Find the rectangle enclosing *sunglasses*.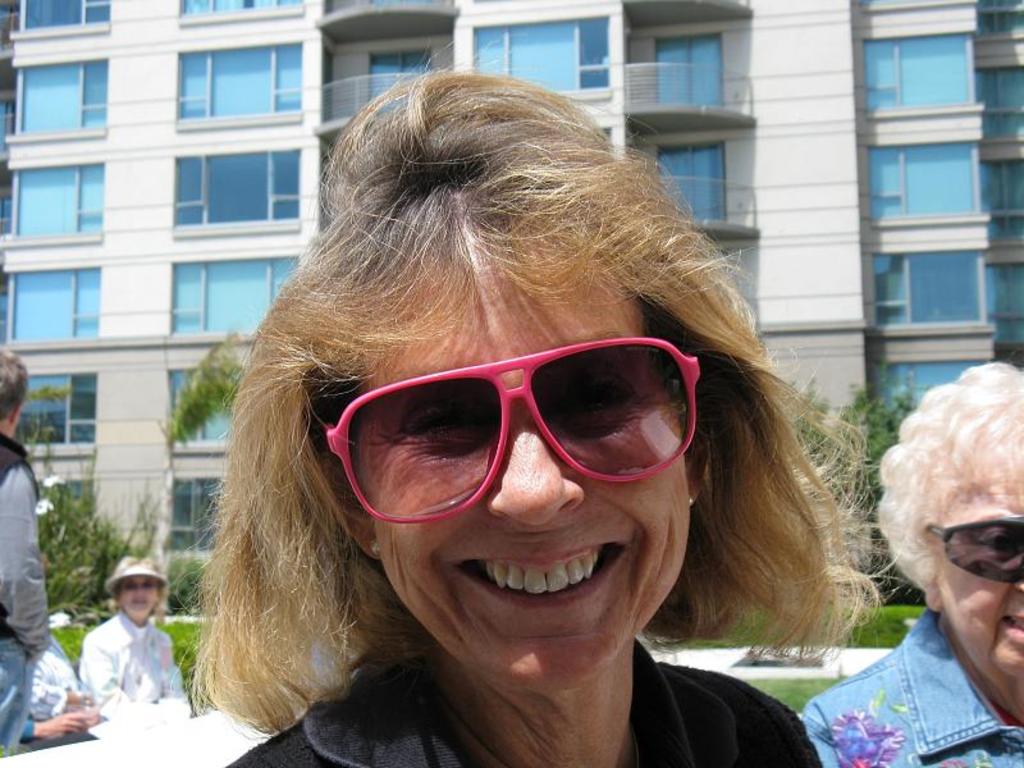
box(929, 520, 1023, 584).
